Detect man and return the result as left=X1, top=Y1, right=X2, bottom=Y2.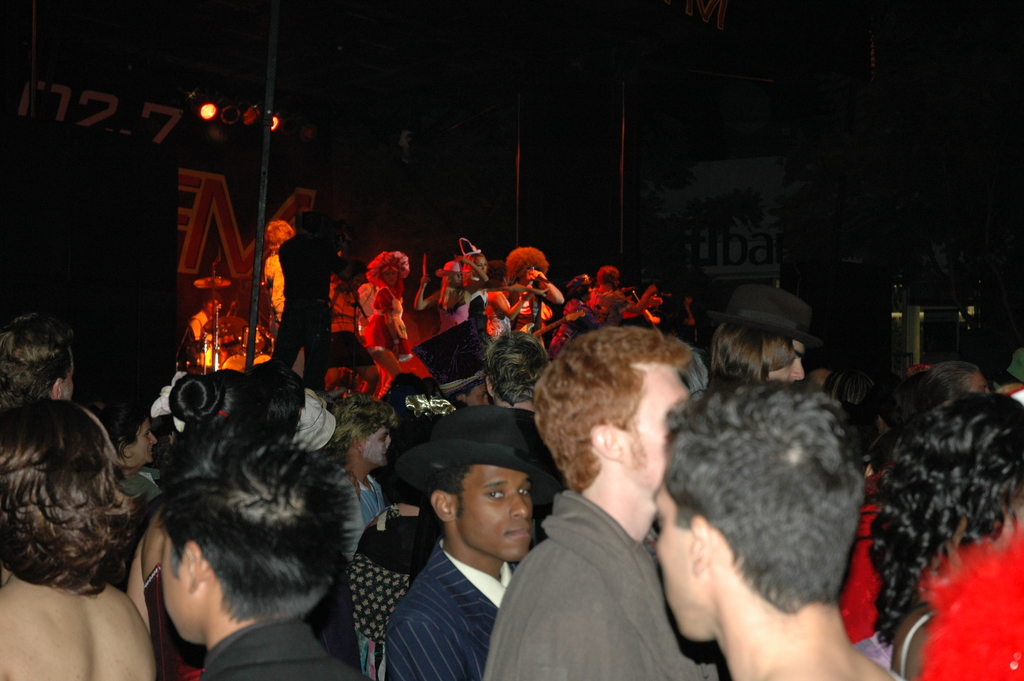
left=270, top=211, right=363, bottom=385.
